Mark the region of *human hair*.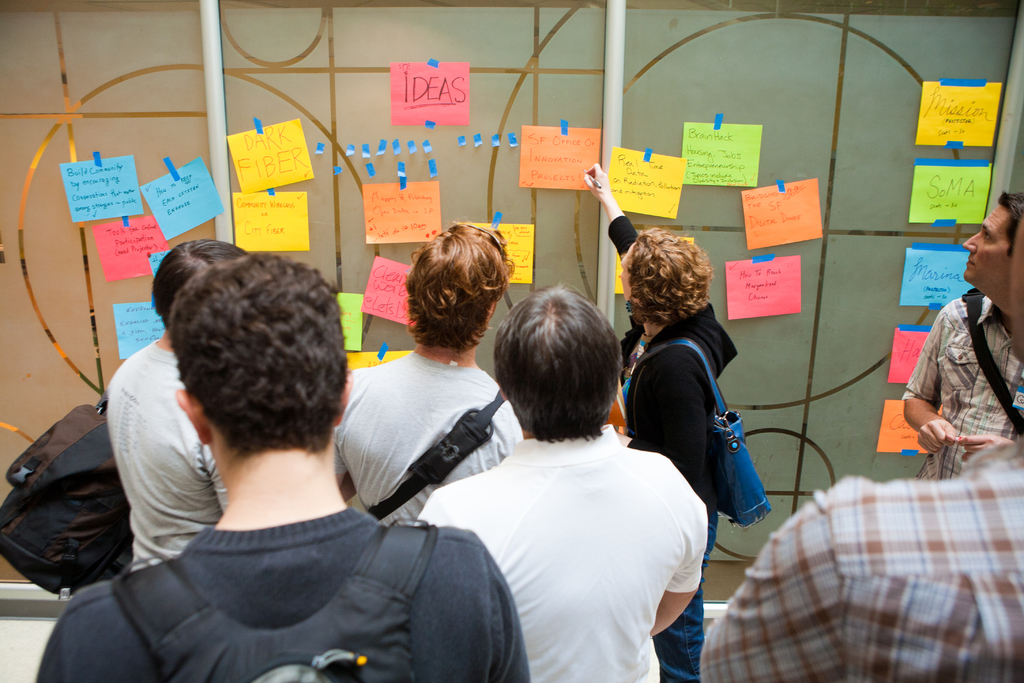
Region: BBox(170, 252, 351, 461).
